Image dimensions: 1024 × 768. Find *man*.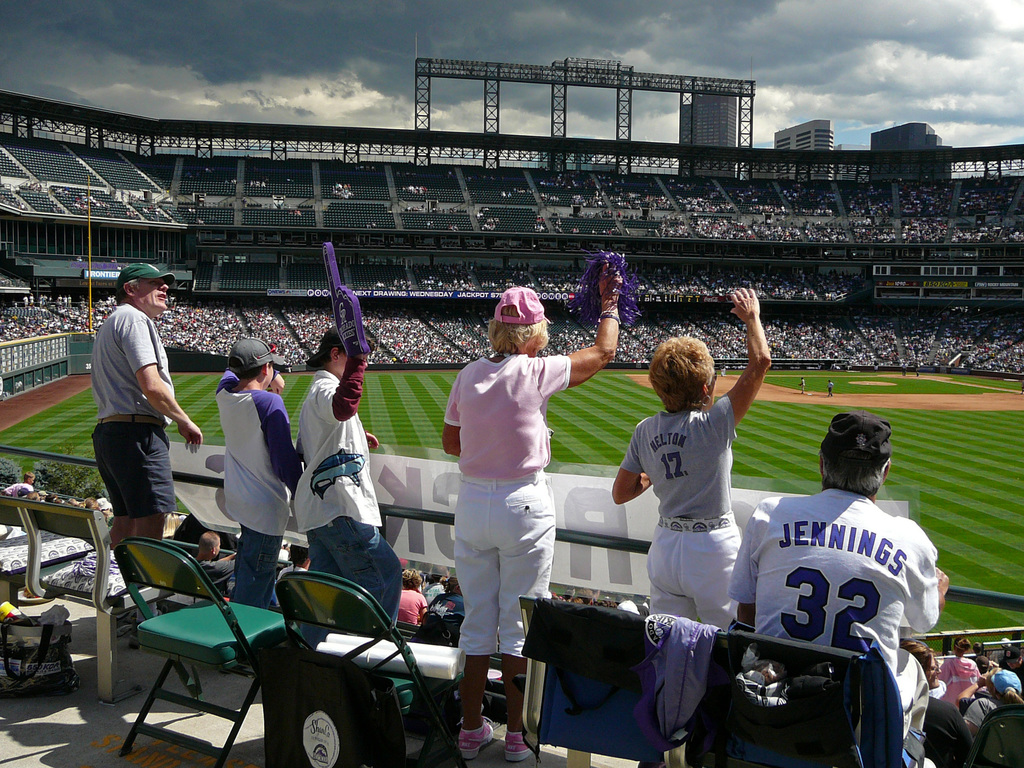
[left=399, top=573, right=418, bottom=622].
